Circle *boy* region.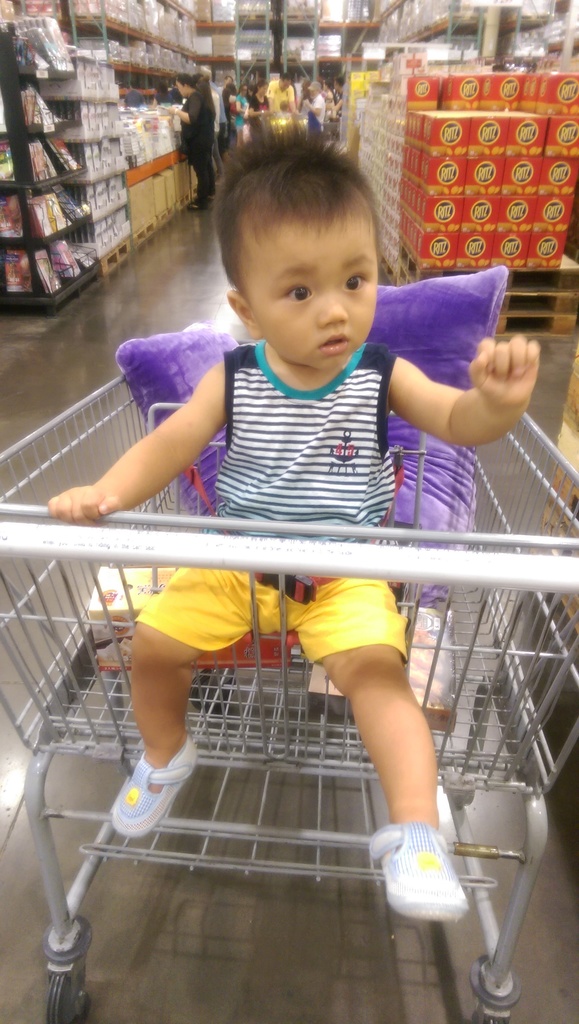
Region: <bbox>56, 132, 540, 915</bbox>.
